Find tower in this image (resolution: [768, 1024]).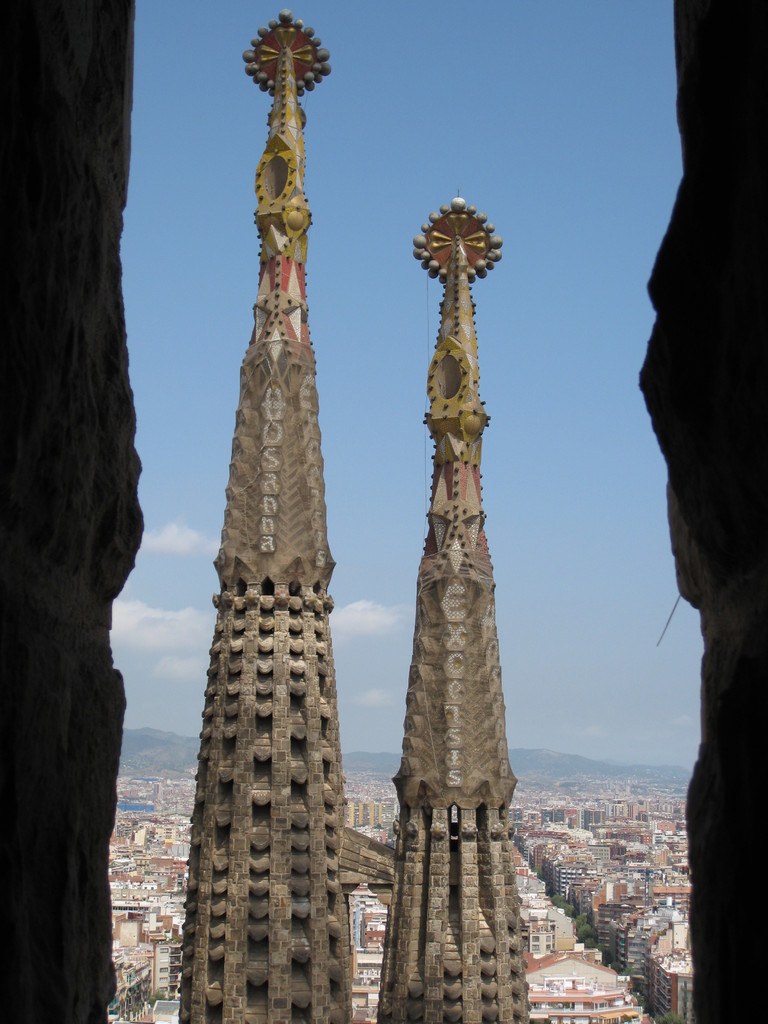
115/917/138/950.
